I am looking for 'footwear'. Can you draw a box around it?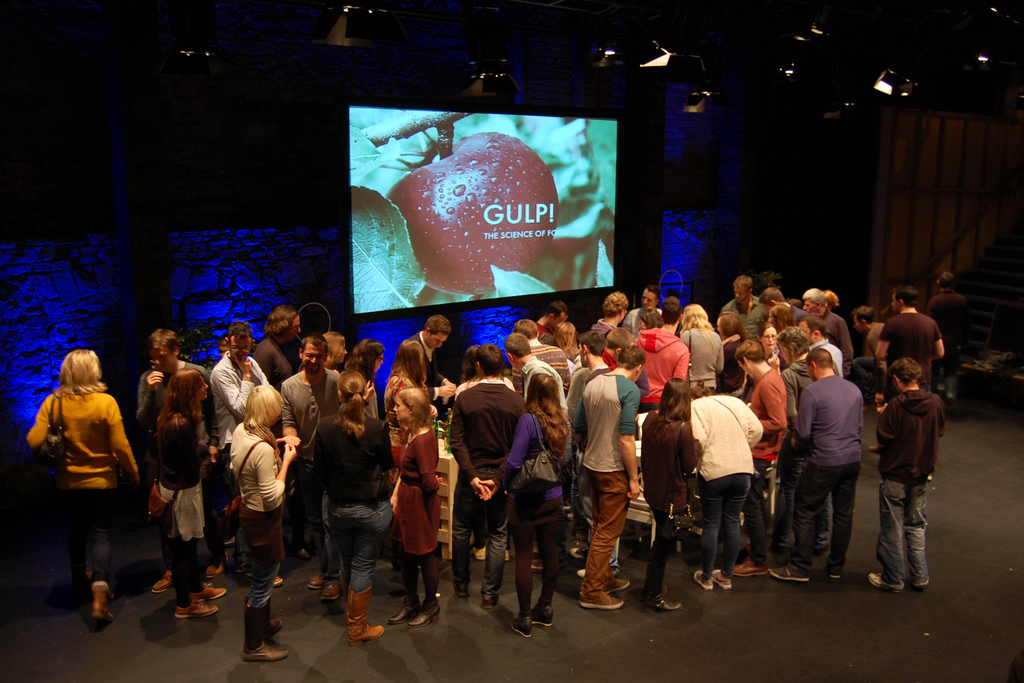
Sure, the bounding box is detection(602, 577, 632, 597).
